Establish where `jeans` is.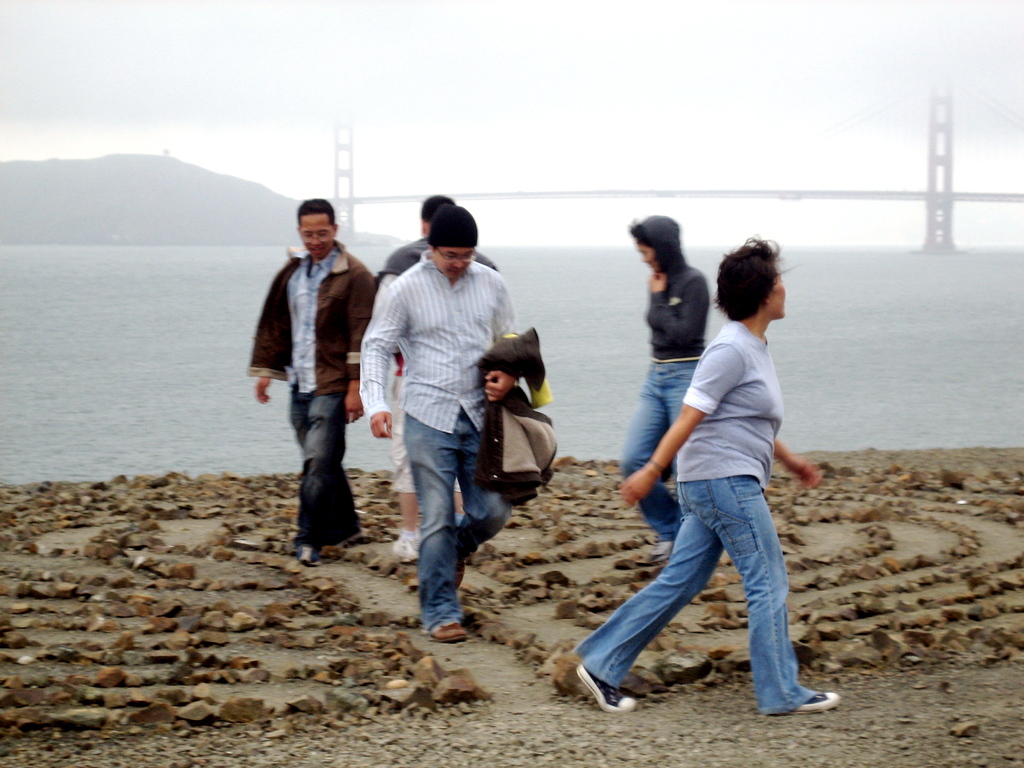
Established at (404, 412, 513, 631).
